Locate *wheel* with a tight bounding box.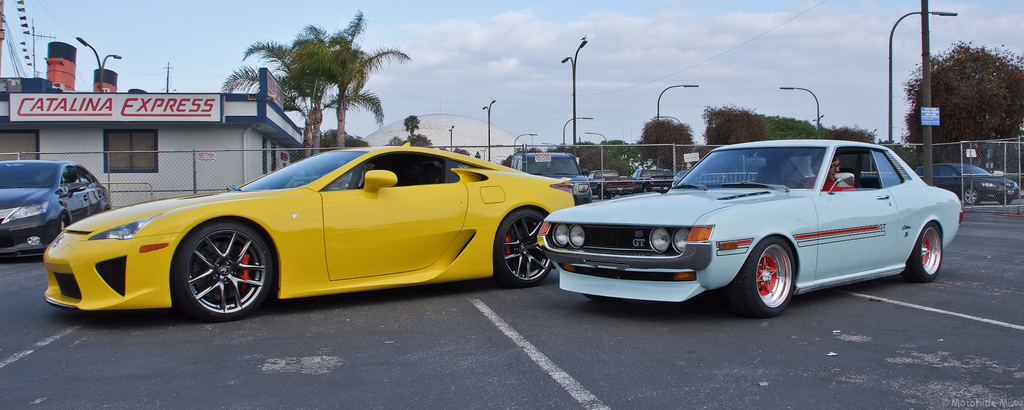
<bbox>729, 240, 794, 317</bbox>.
